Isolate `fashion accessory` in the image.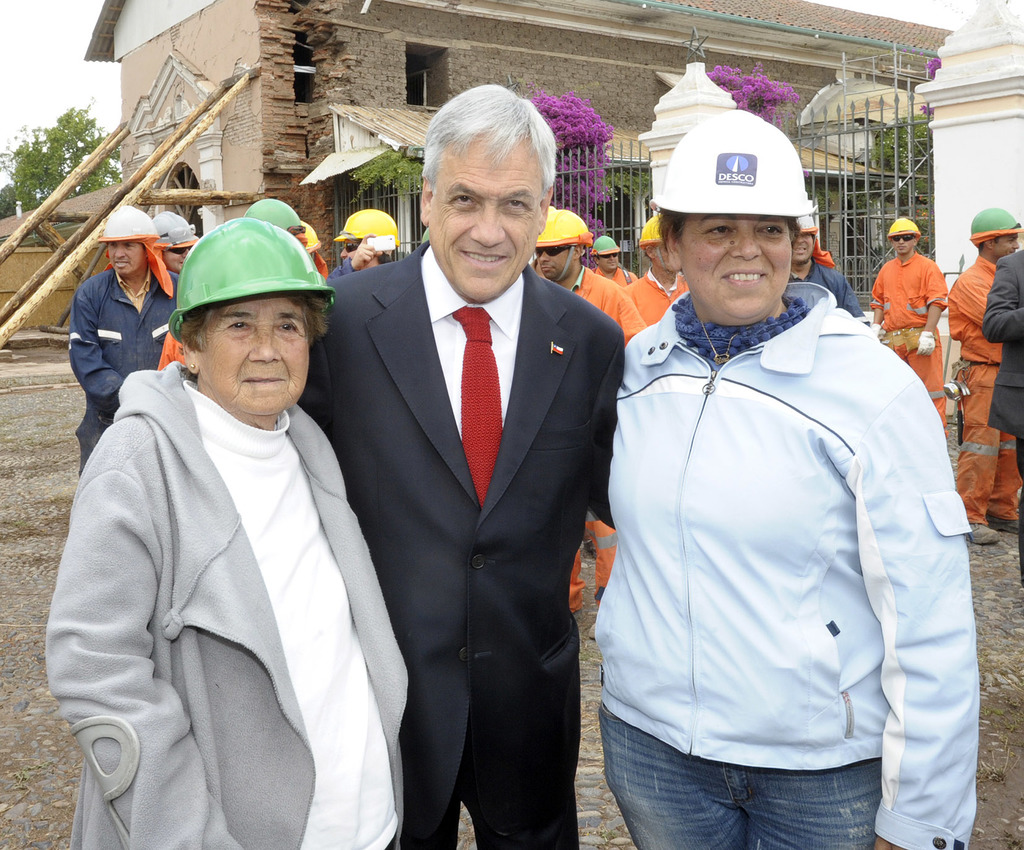
Isolated region: Rect(697, 317, 742, 366).
